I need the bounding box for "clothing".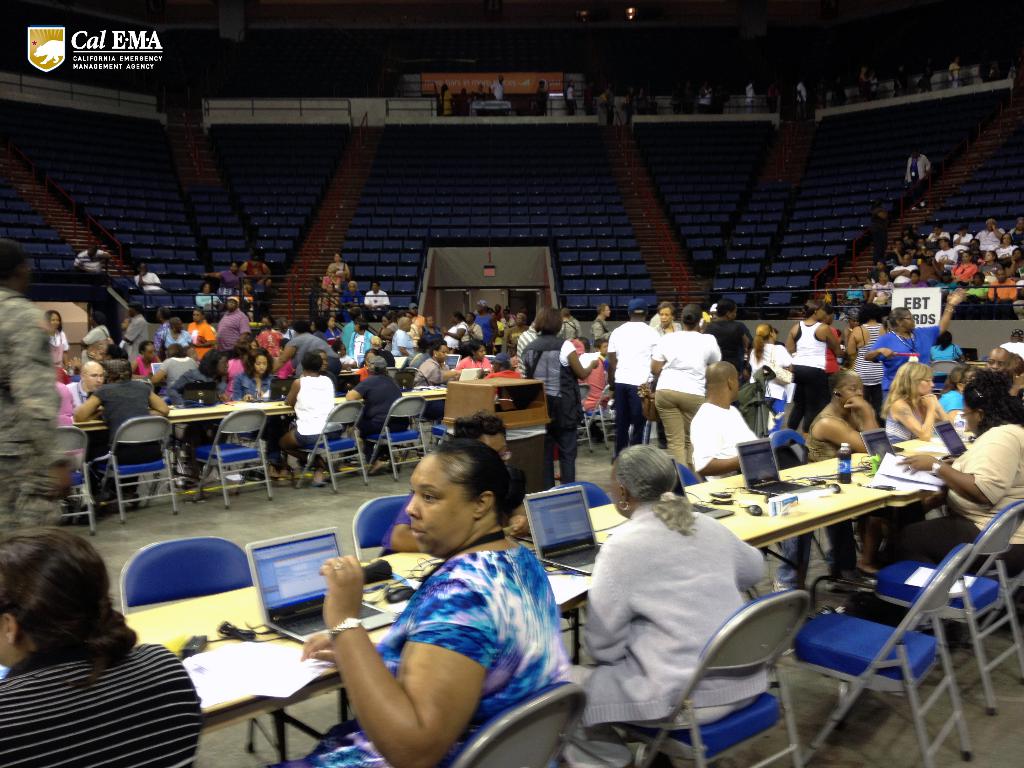
Here it is: {"left": 96, "top": 372, "right": 152, "bottom": 512}.
